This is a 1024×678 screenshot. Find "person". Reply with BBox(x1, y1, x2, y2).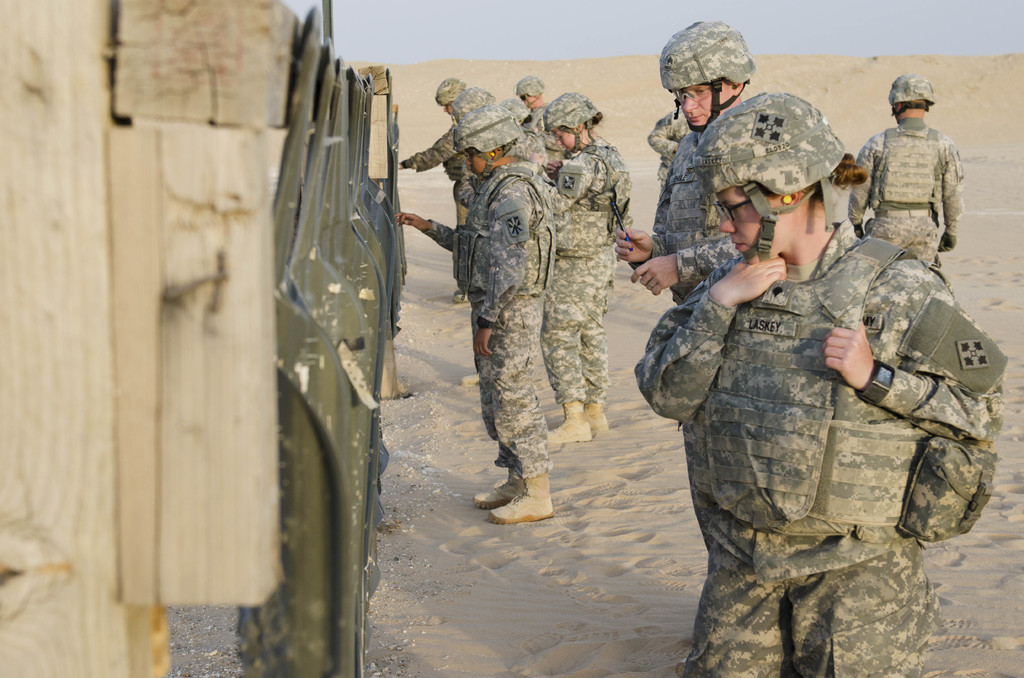
BBox(615, 22, 755, 303).
